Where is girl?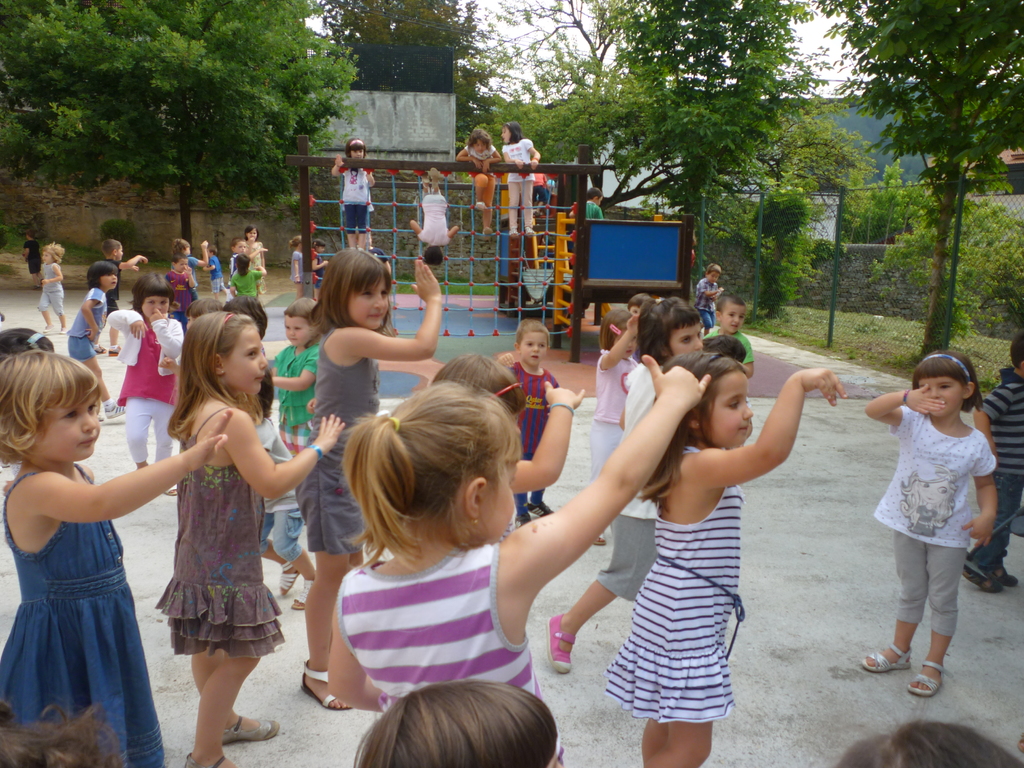
[454, 129, 499, 236].
